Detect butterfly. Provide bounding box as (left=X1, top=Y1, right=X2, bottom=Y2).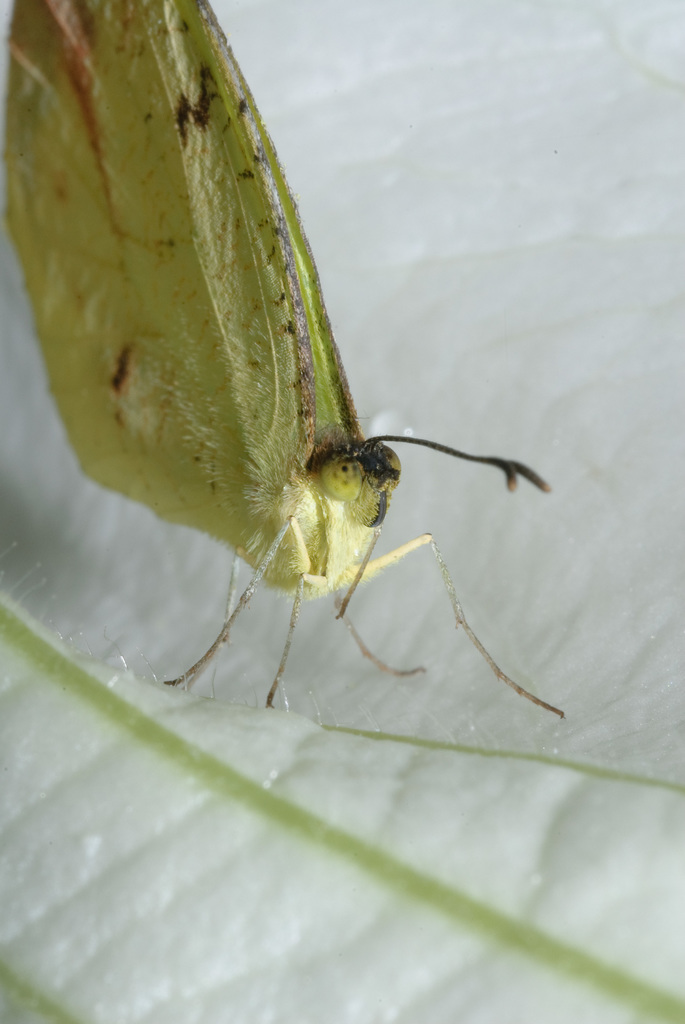
(left=0, top=0, right=570, bottom=719).
